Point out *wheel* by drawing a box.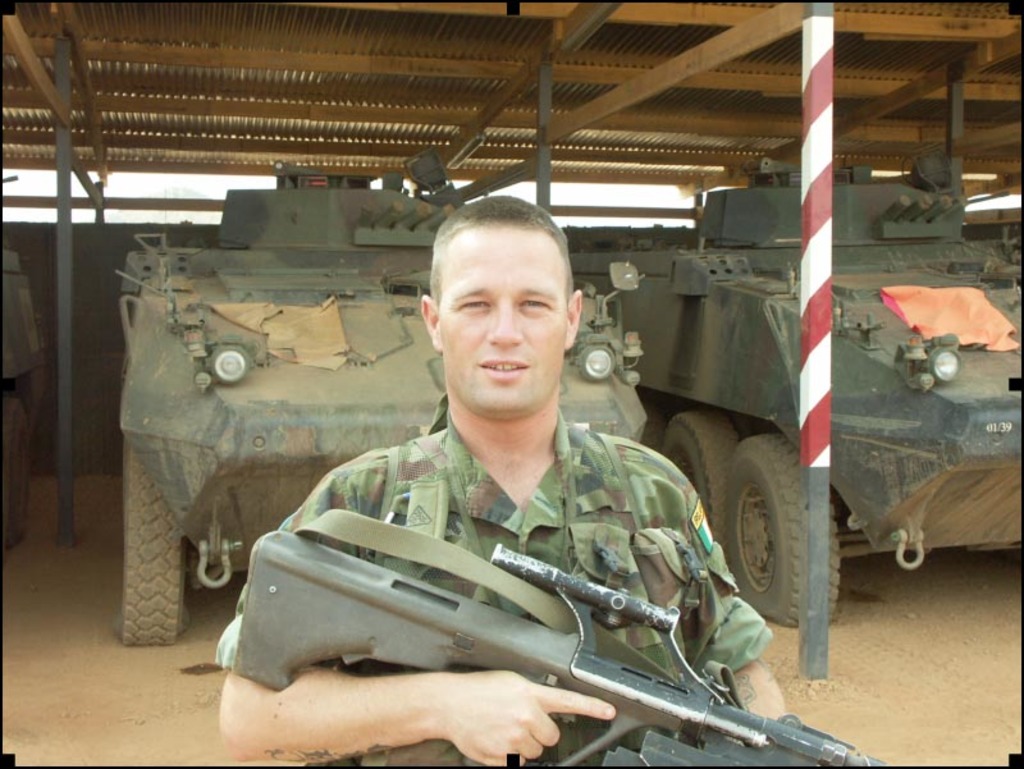
{"left": 636, "top": 400, "right": 666, "bottom": 448}.
